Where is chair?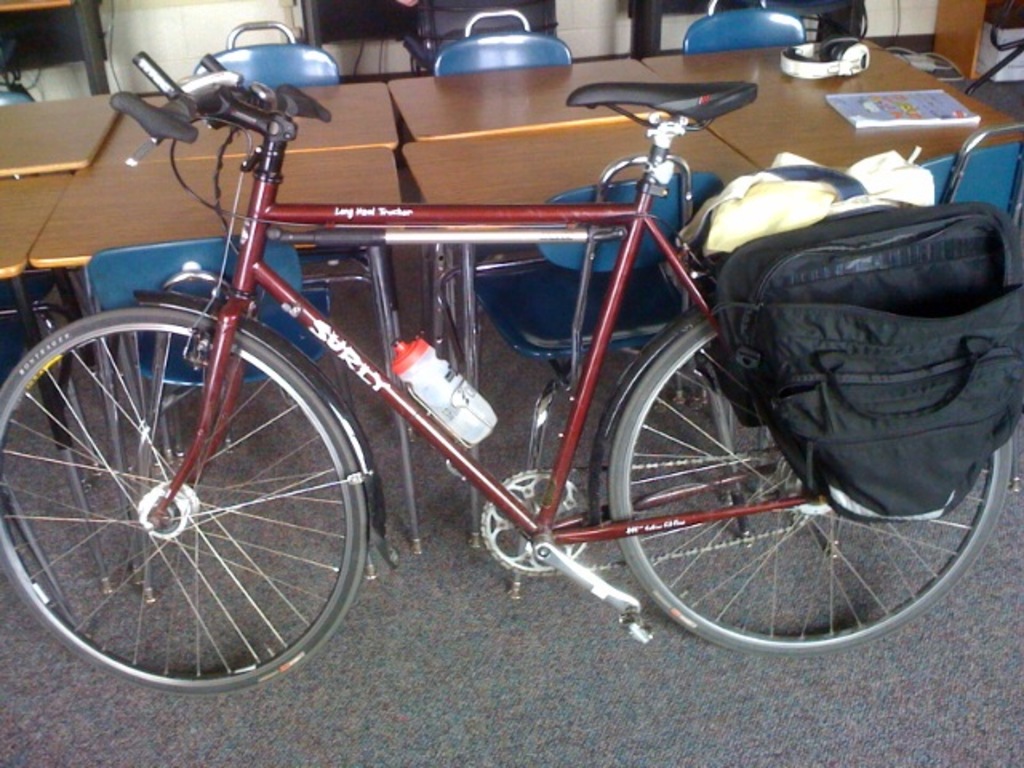
[78, 237, 381, 603].
